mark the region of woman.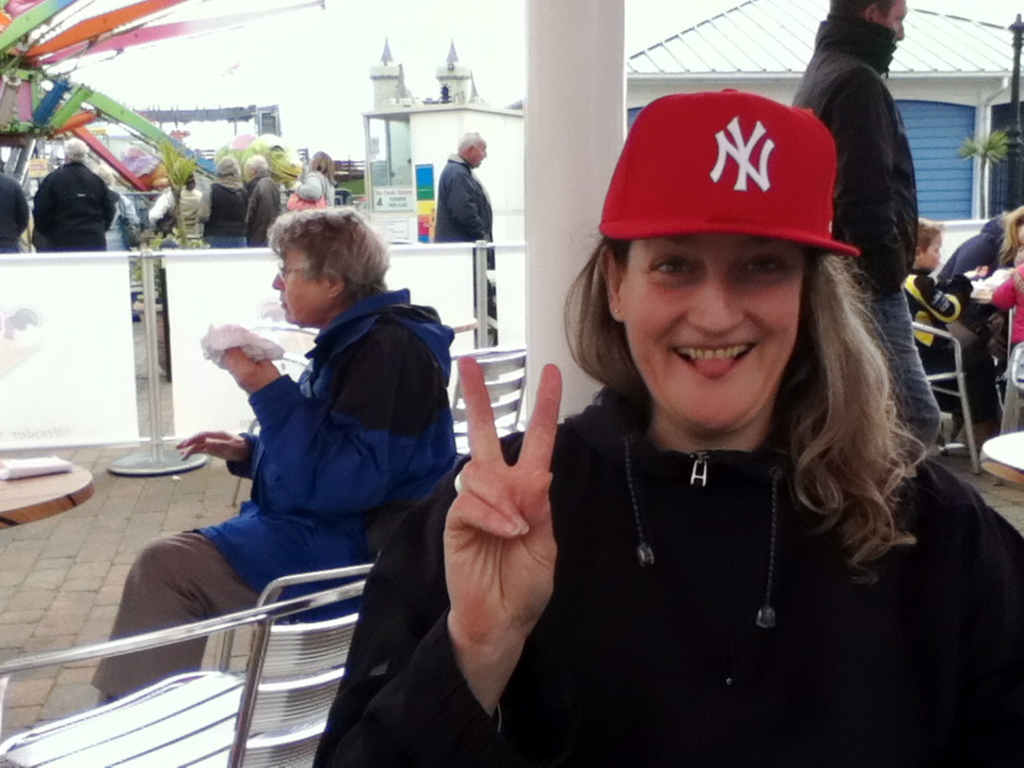
Region: 93:204:454:704.
